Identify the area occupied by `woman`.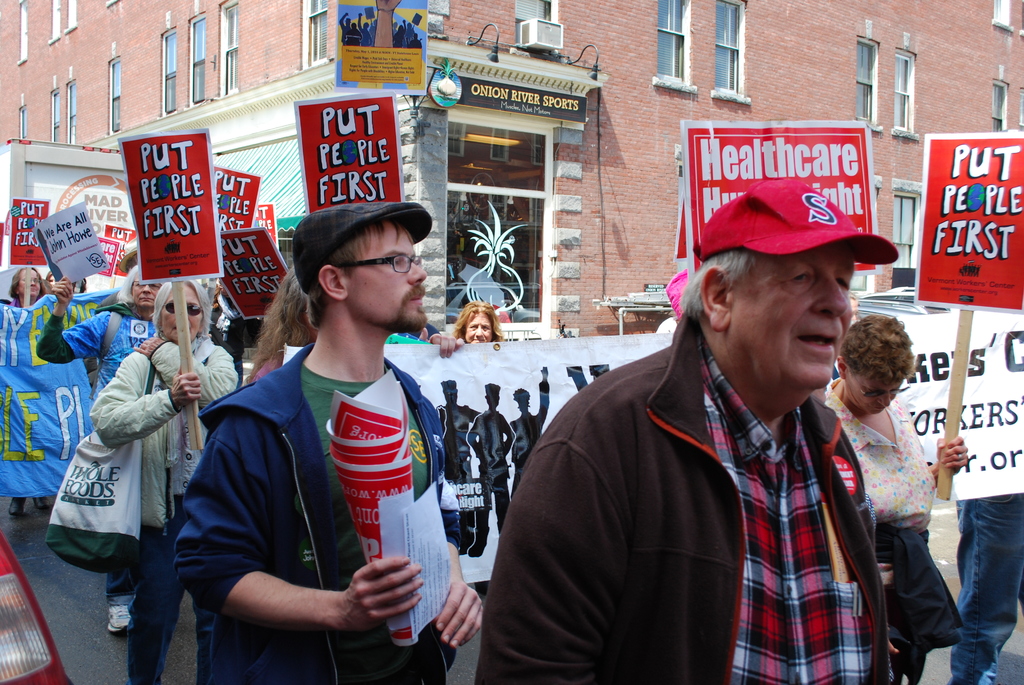
Area: [89, 274, 248, 684].
